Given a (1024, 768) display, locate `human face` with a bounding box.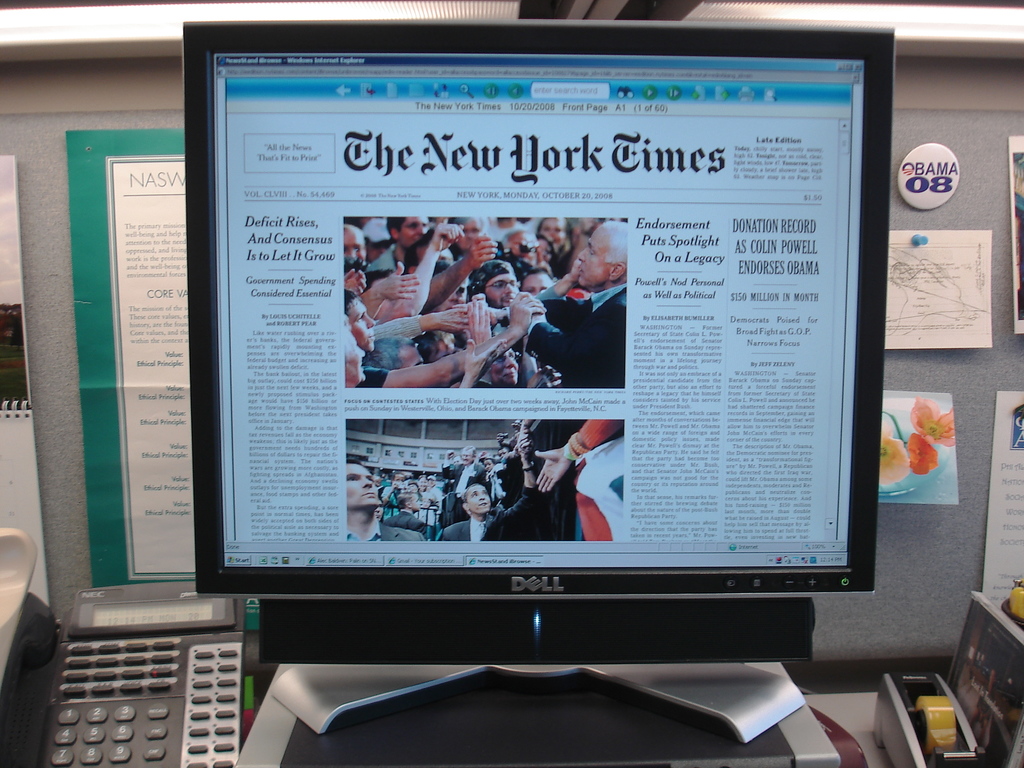
Located: locate(470, 484, 492, 512).
